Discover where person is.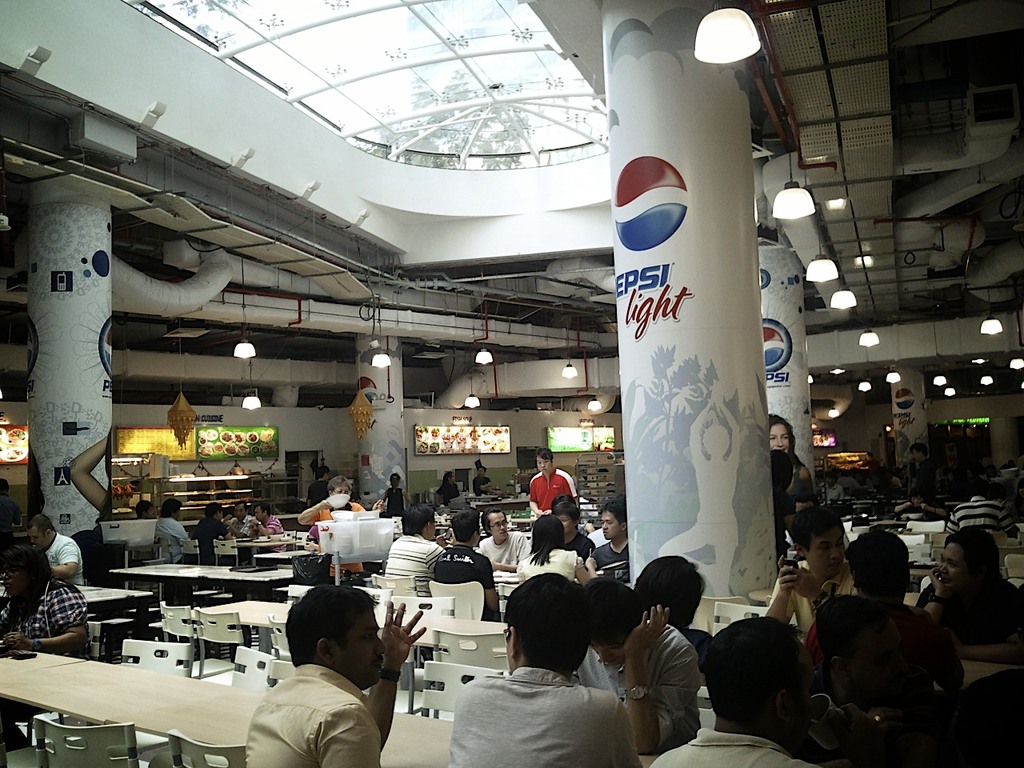
Discovered at Rect(547, 498, 598, 557).
